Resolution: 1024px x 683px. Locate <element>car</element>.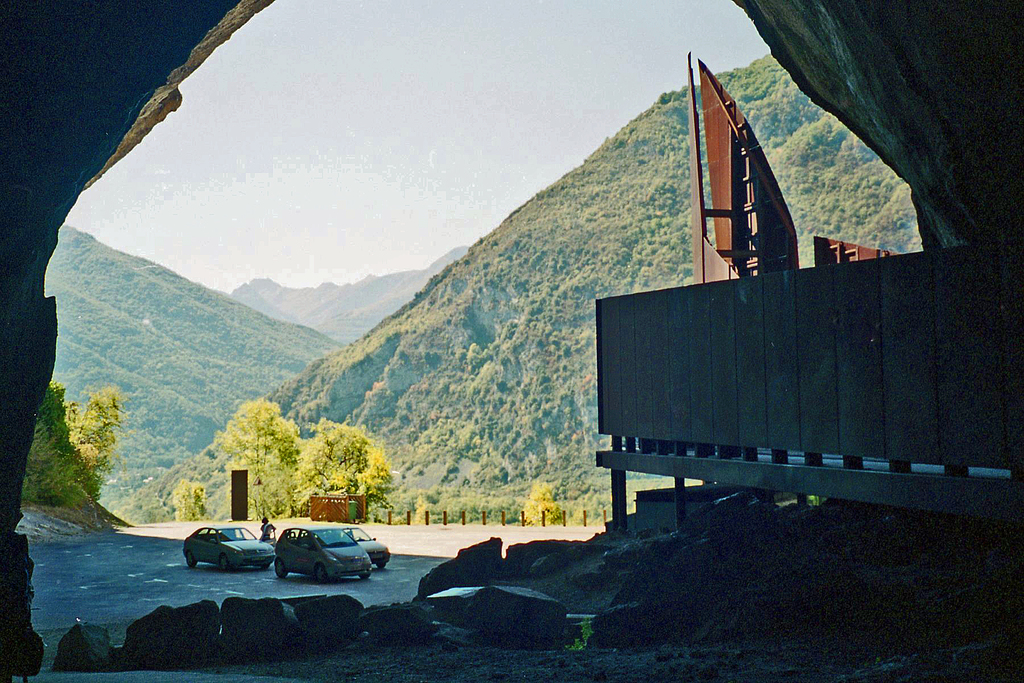
region(347, 519, 394, 570).
